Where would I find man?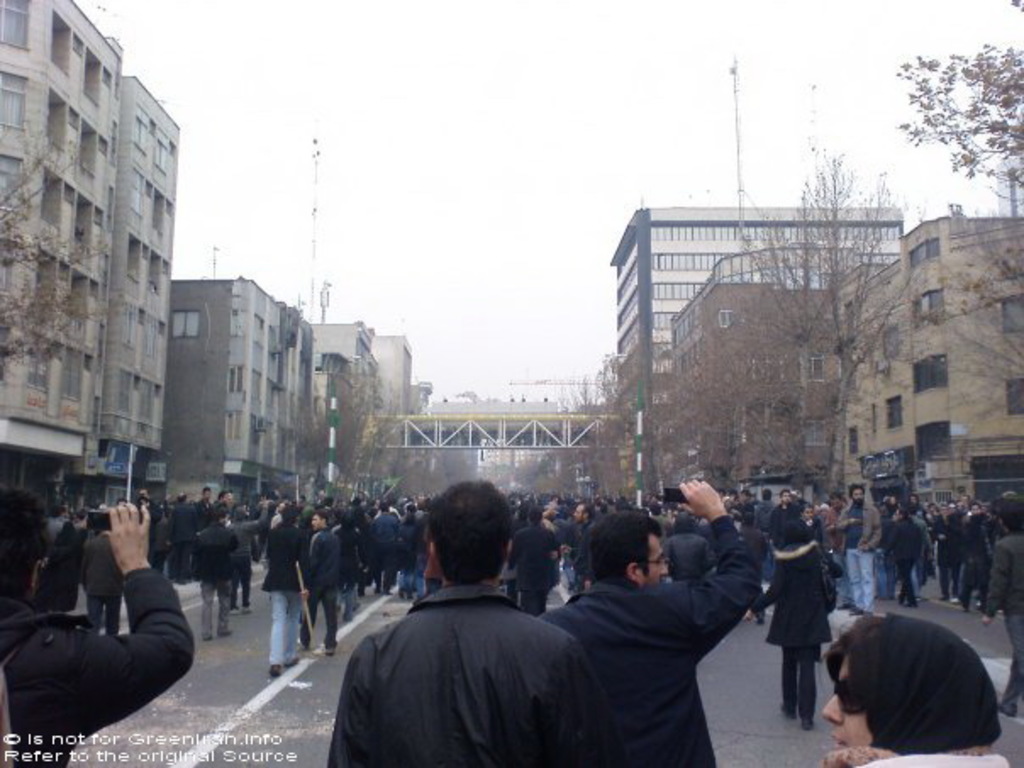
At detection(554, 502, 621, 612).
